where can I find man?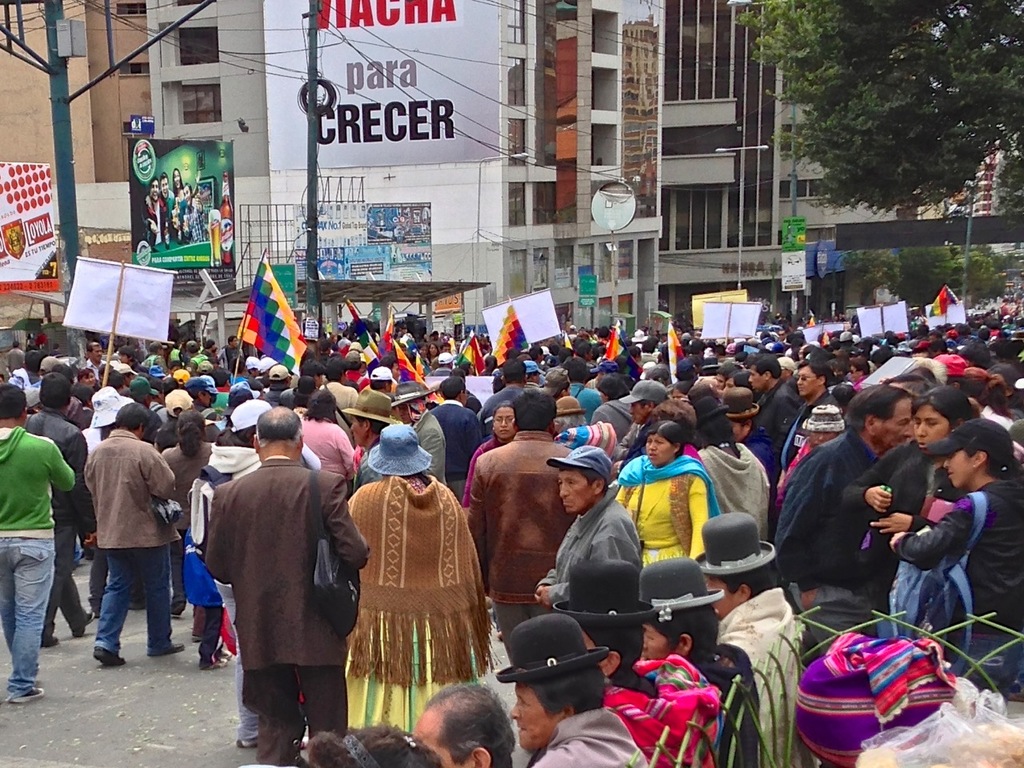
You can find it at bbox=[410, 671, 518, 767].
